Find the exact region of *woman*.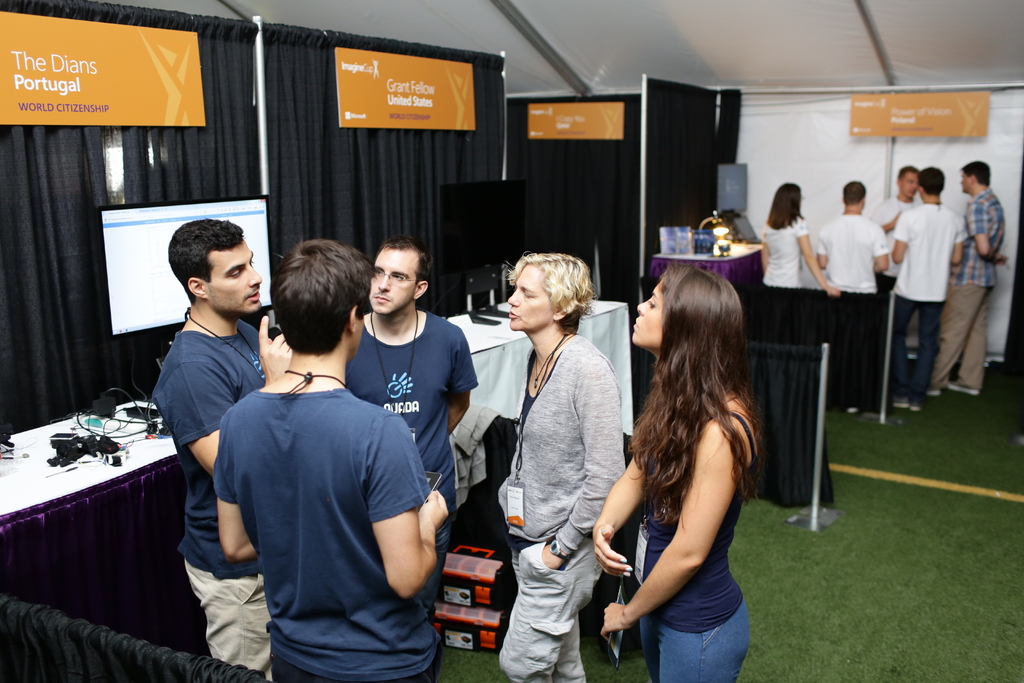
Exact region: BBox(750, 179, 842, 350).
